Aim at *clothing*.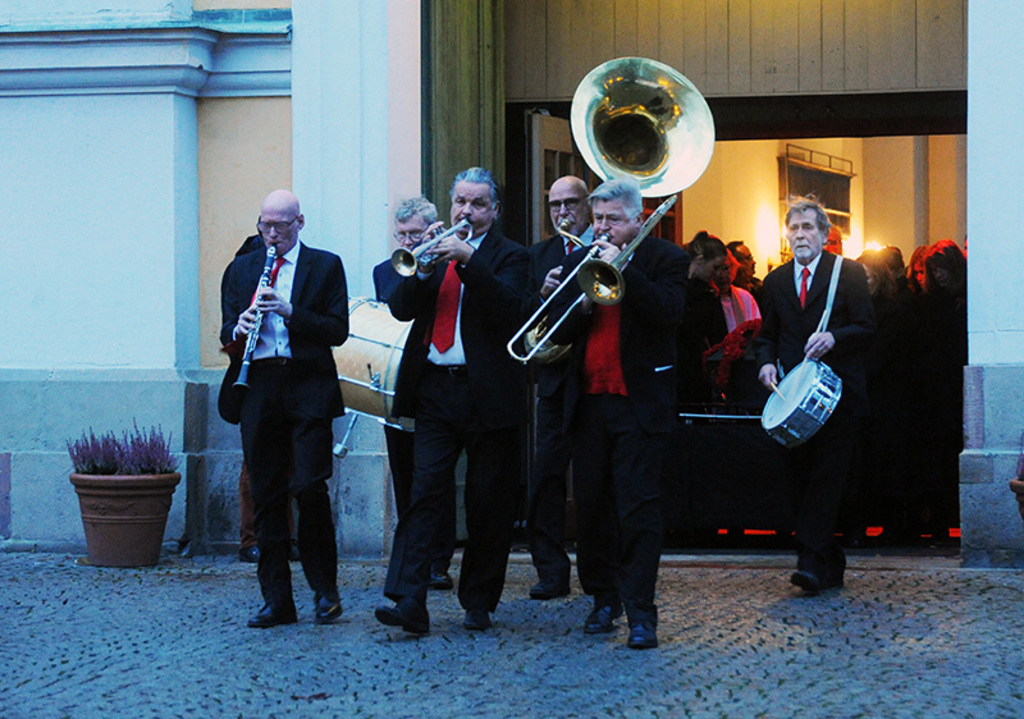
Aimed at locate(219, 246, 347, 603).
